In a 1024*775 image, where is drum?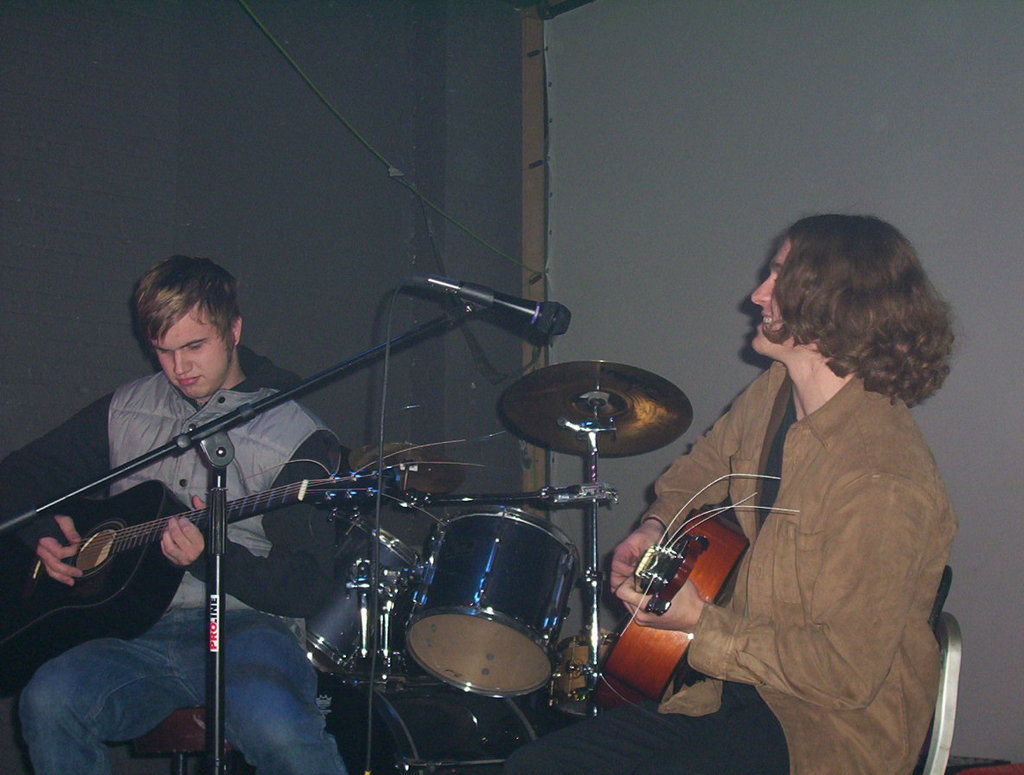
BBox(323, 667, 532, 774).
